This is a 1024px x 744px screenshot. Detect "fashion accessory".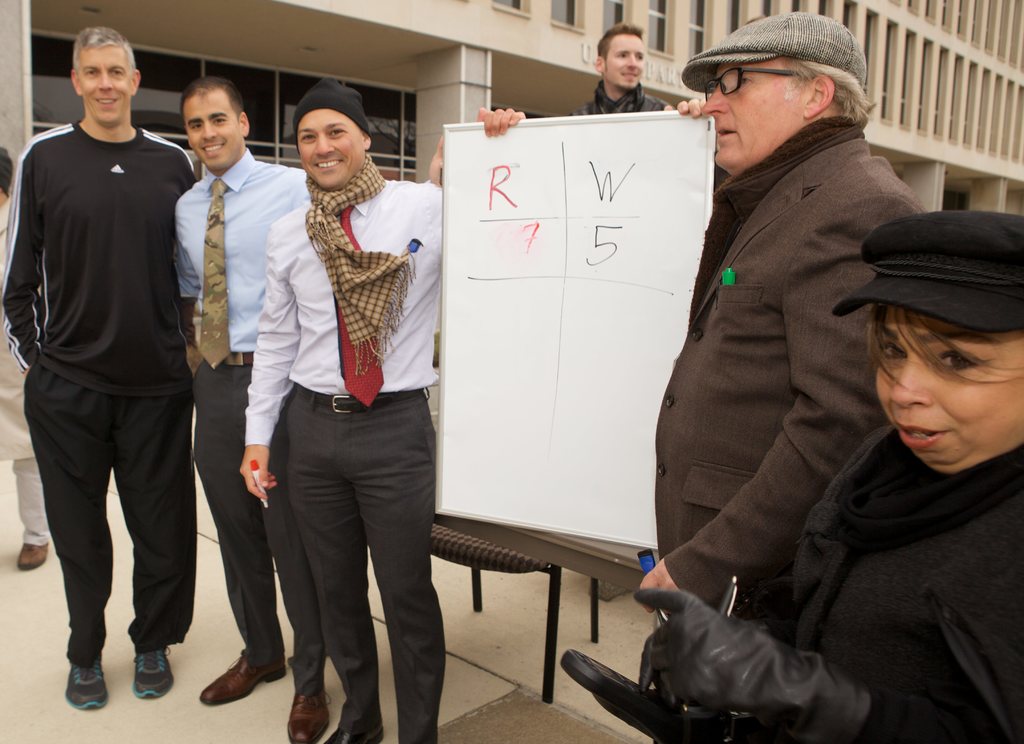
bbox(214, 351, 253, 366).
